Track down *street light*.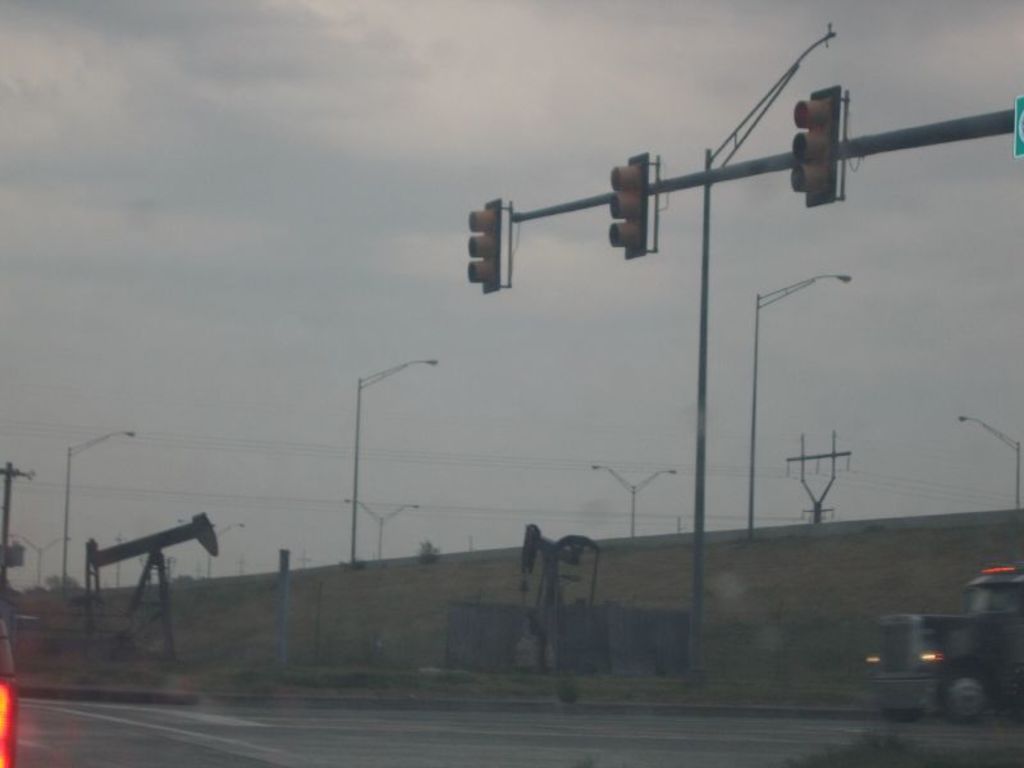
Tracked to bbox=(344, 493, 417, 556).
